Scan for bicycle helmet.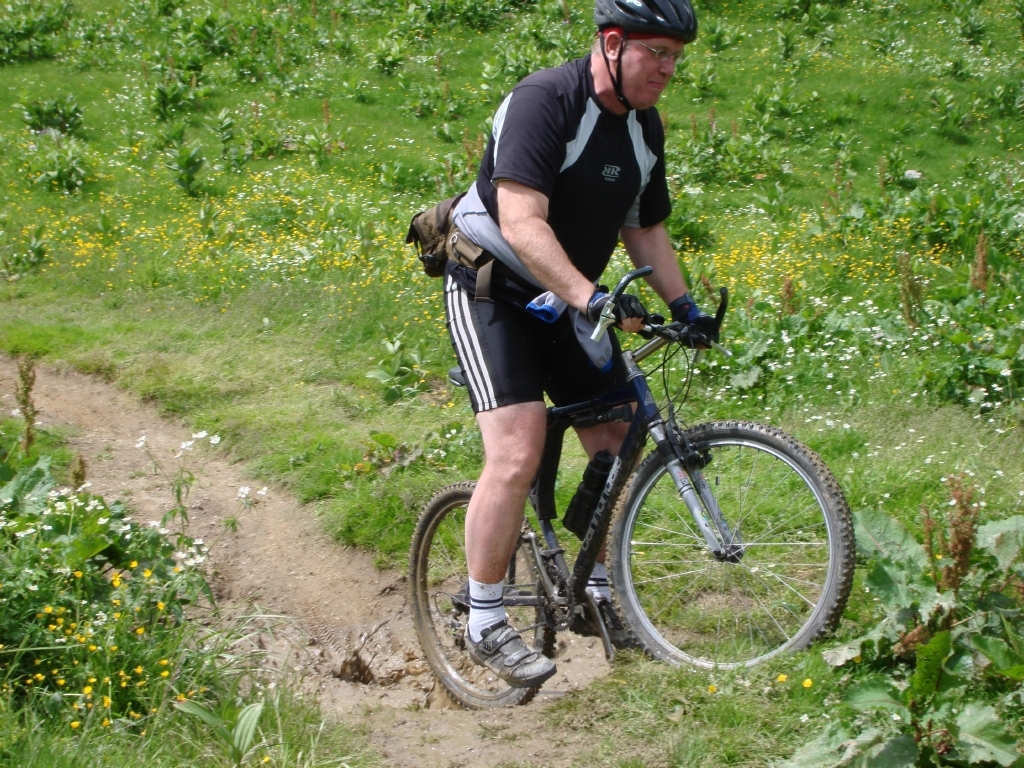
Scan result: bbox=[584, 5, 695, 96].
